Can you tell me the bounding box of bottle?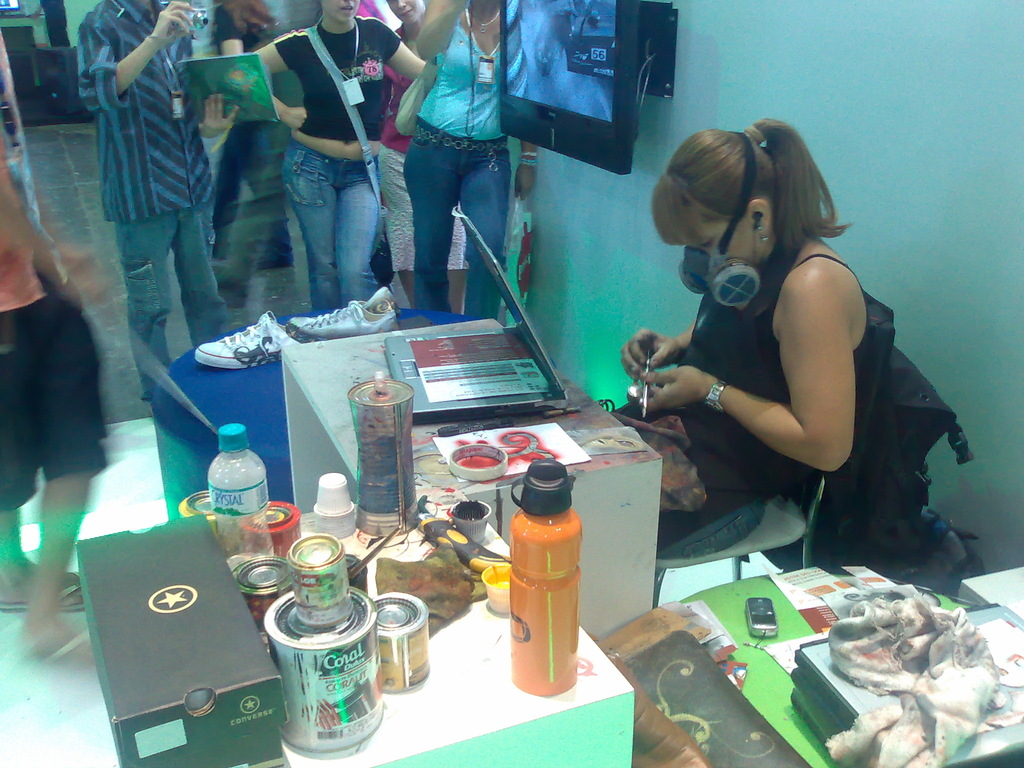
{"x1": 208, "y1": 424, "x2": 274, "y2": 557}.
